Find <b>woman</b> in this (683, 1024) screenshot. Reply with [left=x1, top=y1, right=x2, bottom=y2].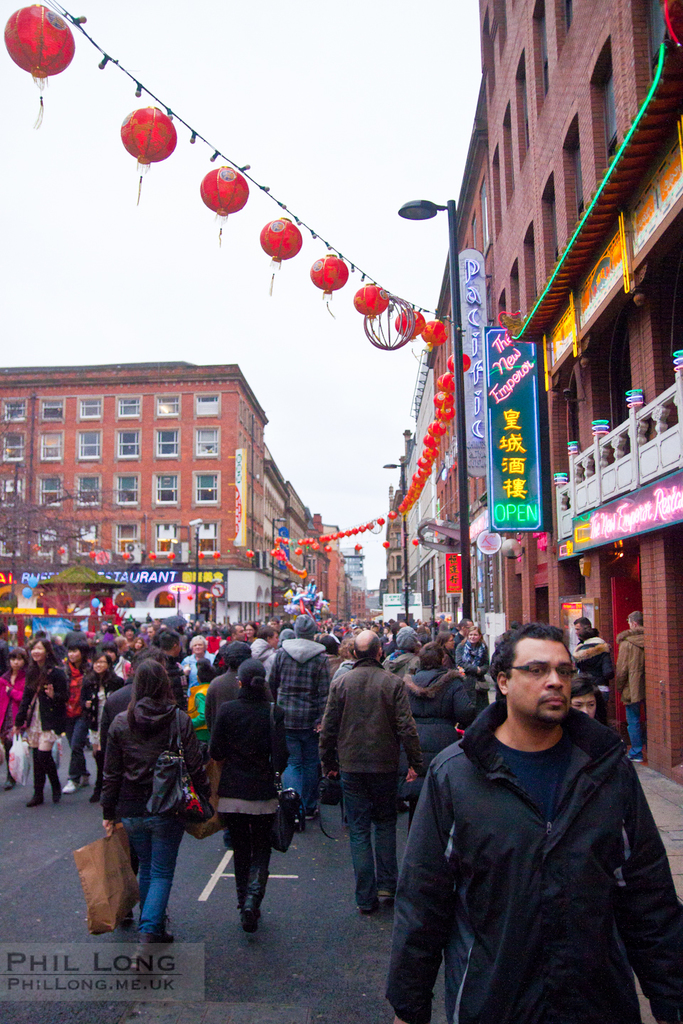
[left=83, top=656, right=121, bottom=796].
